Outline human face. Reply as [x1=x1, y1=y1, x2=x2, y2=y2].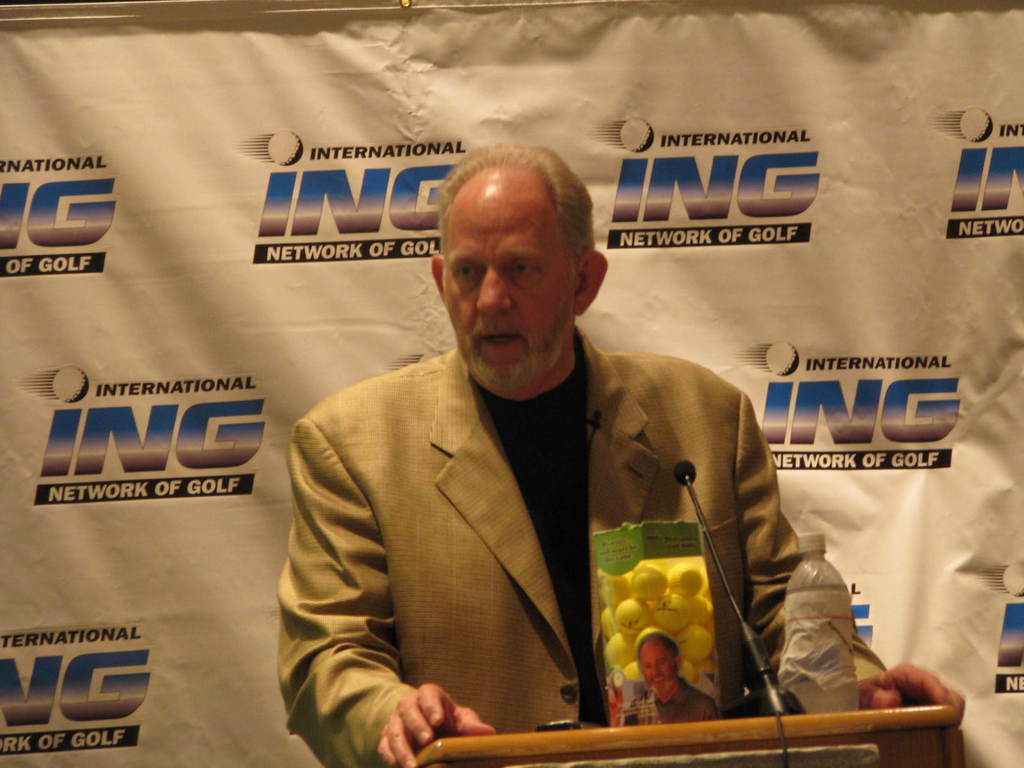
[x1=640, y1=639, x2=677, y2=700].
